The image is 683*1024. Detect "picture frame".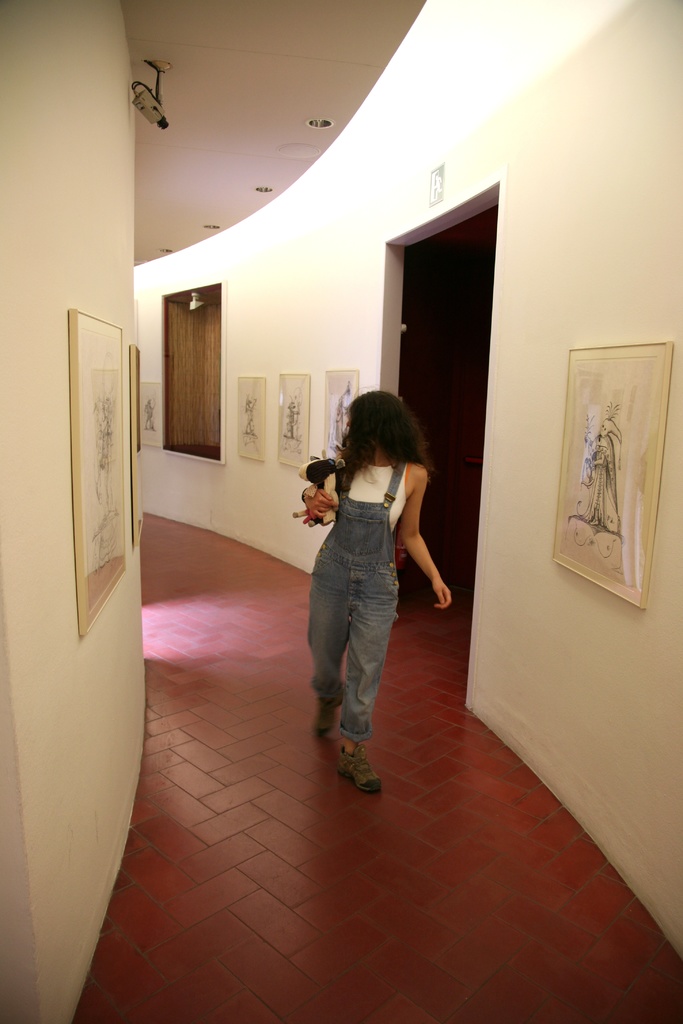
Detection: x1=238 y1=378 x2=270 y2=460.
